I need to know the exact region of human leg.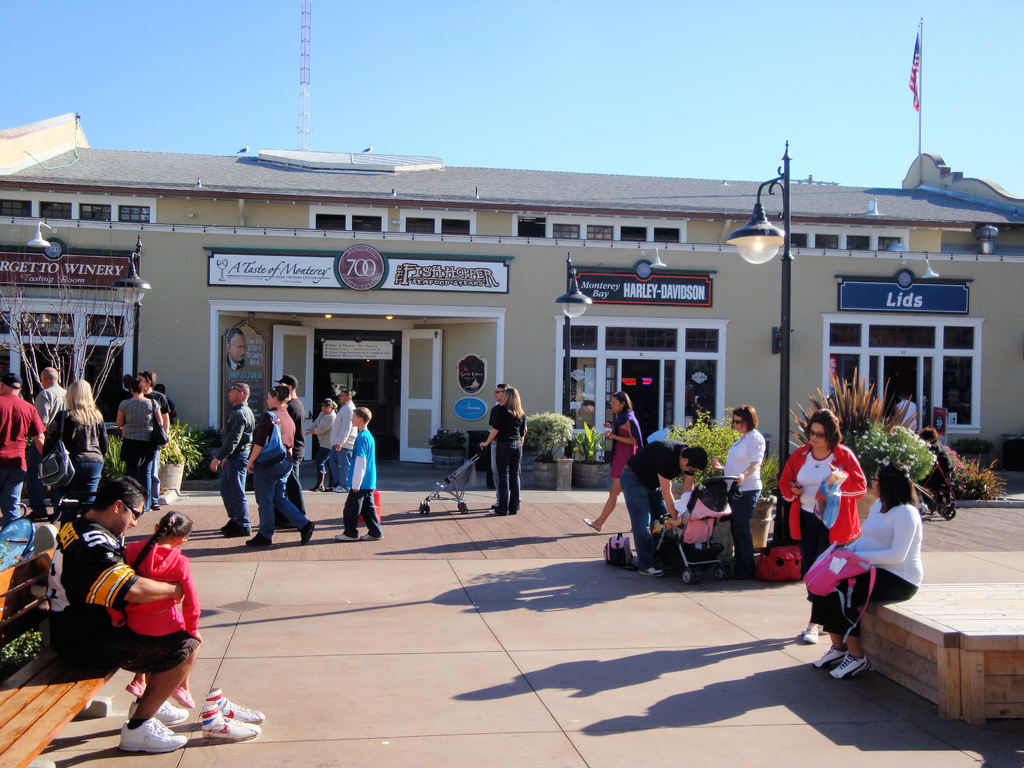
Region: 797 513 829 643.
